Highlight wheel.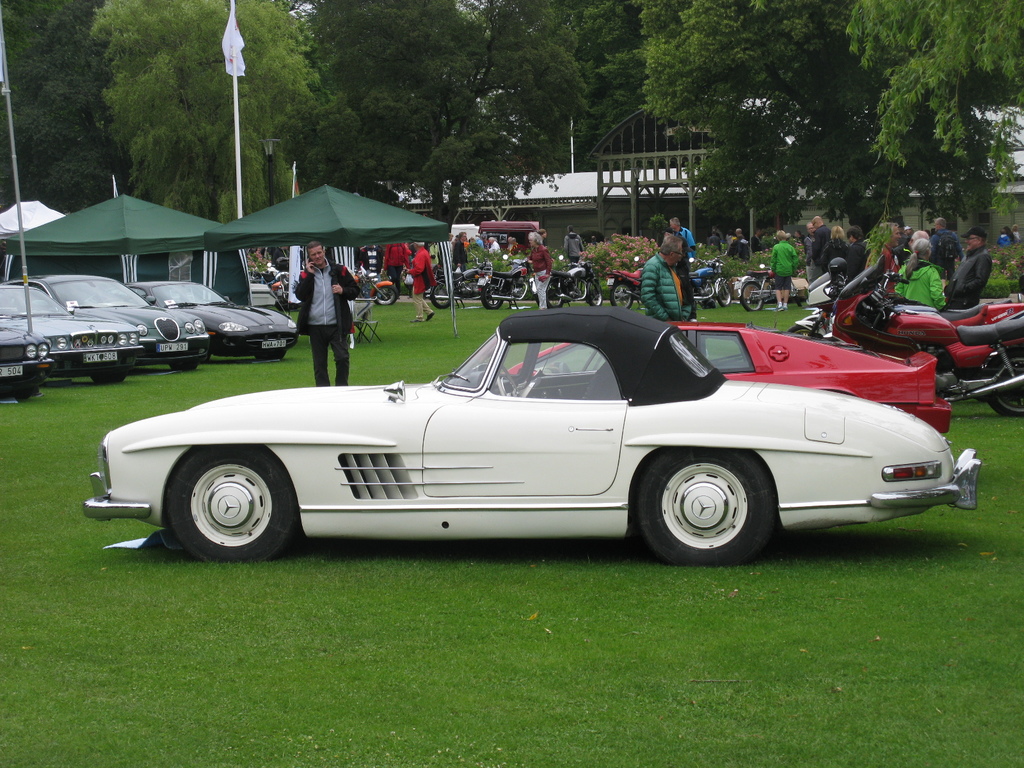
Highlighted region: 498/364/520/397.
